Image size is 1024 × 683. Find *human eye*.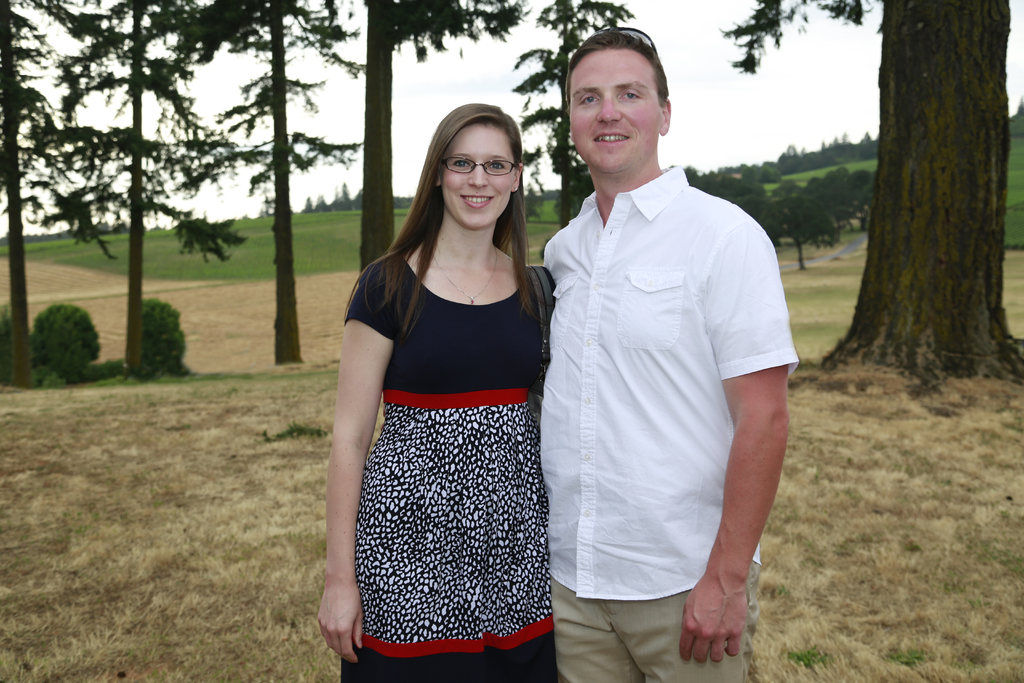
bbox(451, 157, 472, 170).
